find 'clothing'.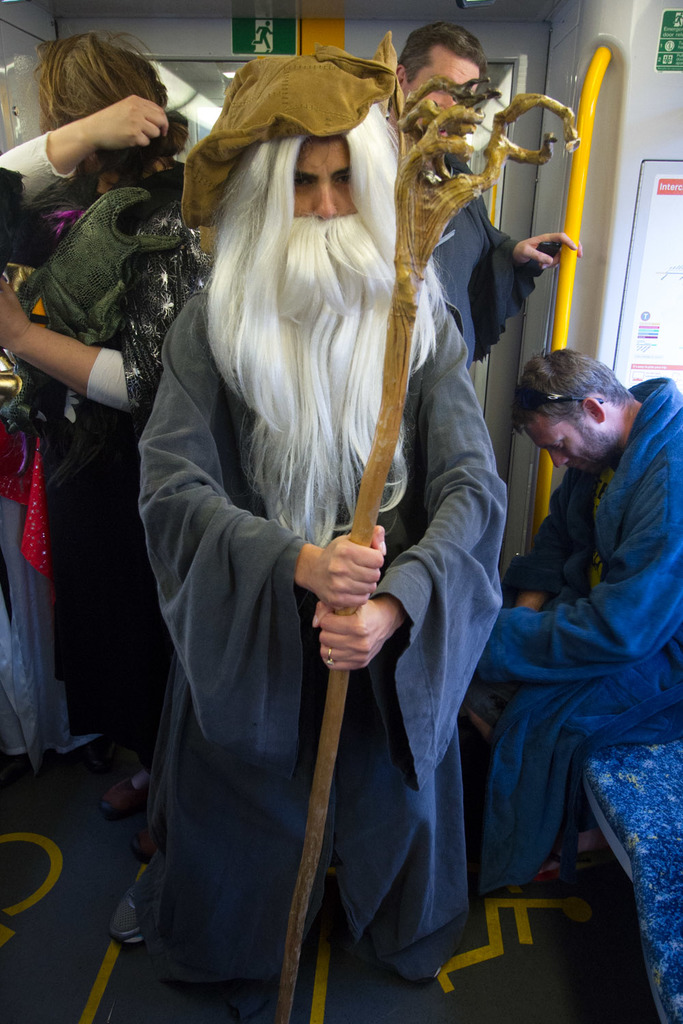
locate(469, 346, 681, 948).
